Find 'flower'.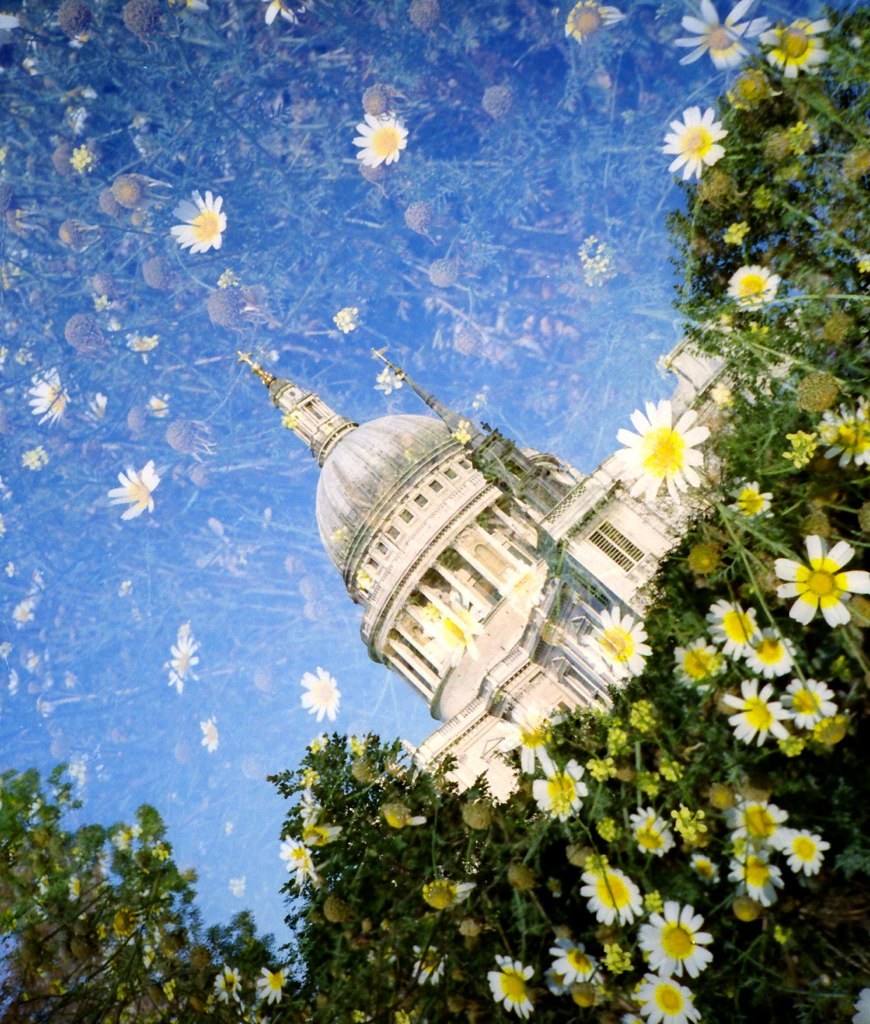
bbox=(332, 306, 357, 338).
